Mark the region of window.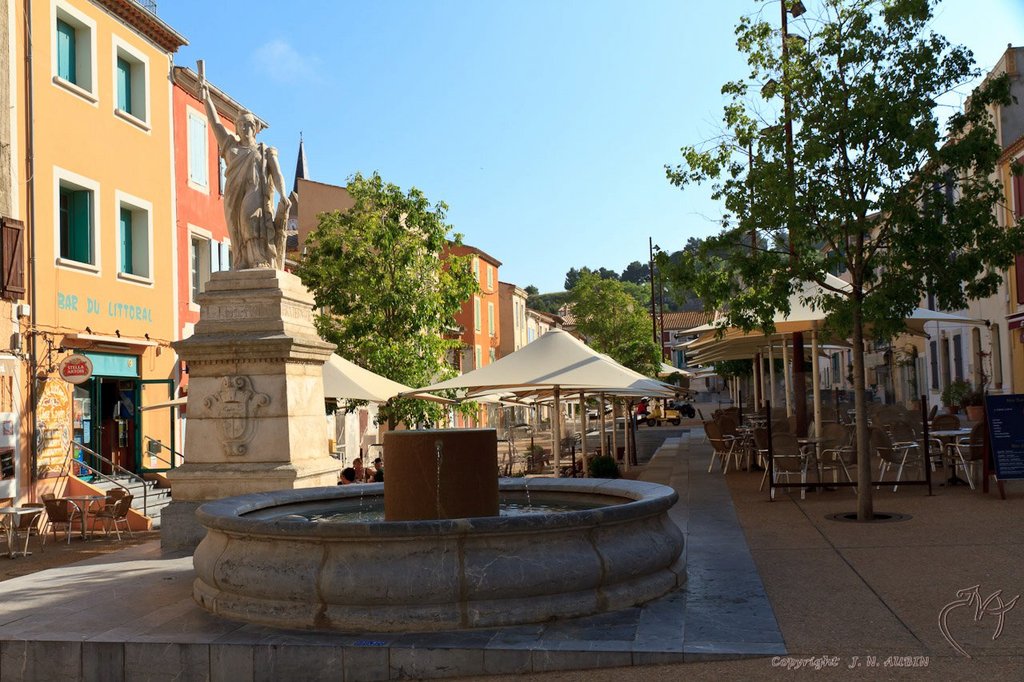
Region: BBox(951, 337, 974, 384).
